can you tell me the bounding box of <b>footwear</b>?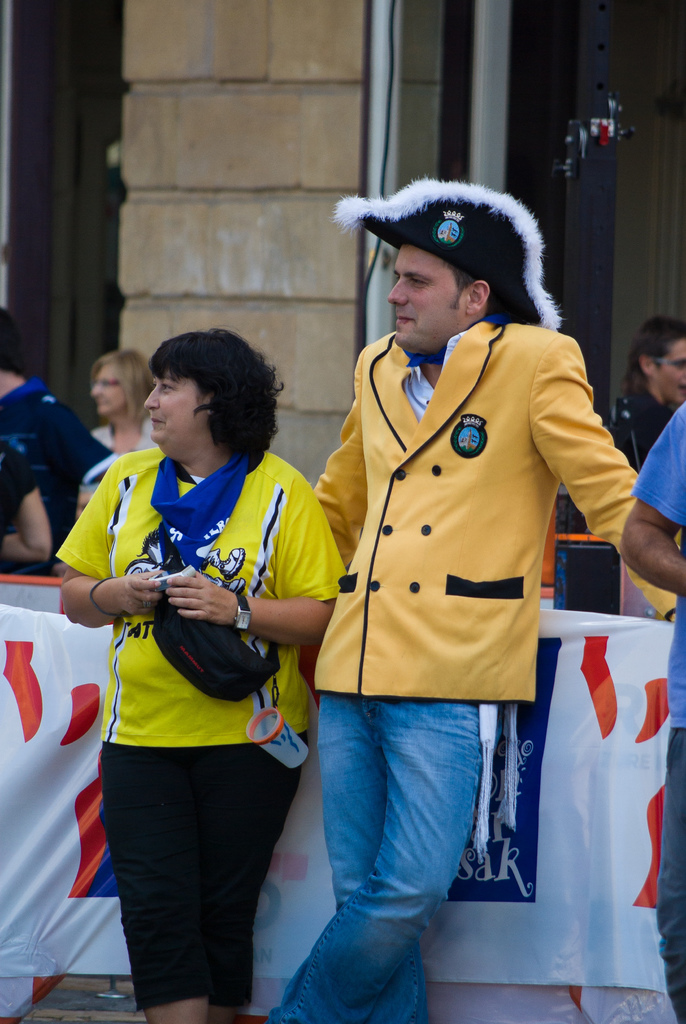
pyautogui.locateOnScreen(204, 548, 247, 583).
